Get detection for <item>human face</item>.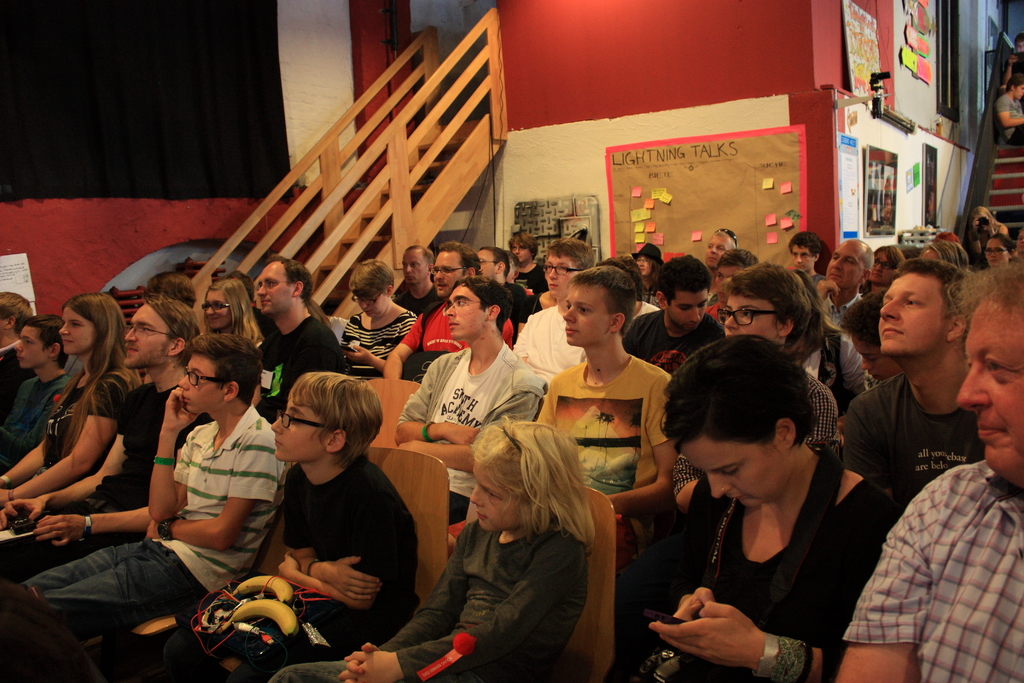
Detection: <bbox>435, 256, 463, 295</bbox>.
